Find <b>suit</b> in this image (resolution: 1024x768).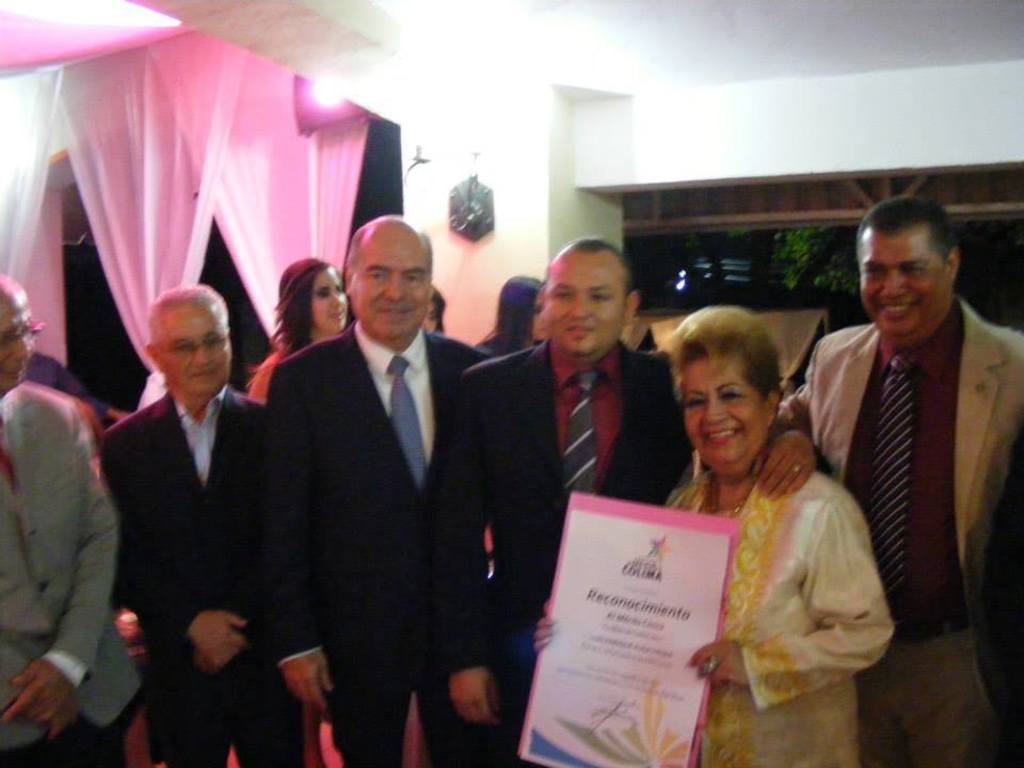
l=242, t=206, r=508, b=750.
